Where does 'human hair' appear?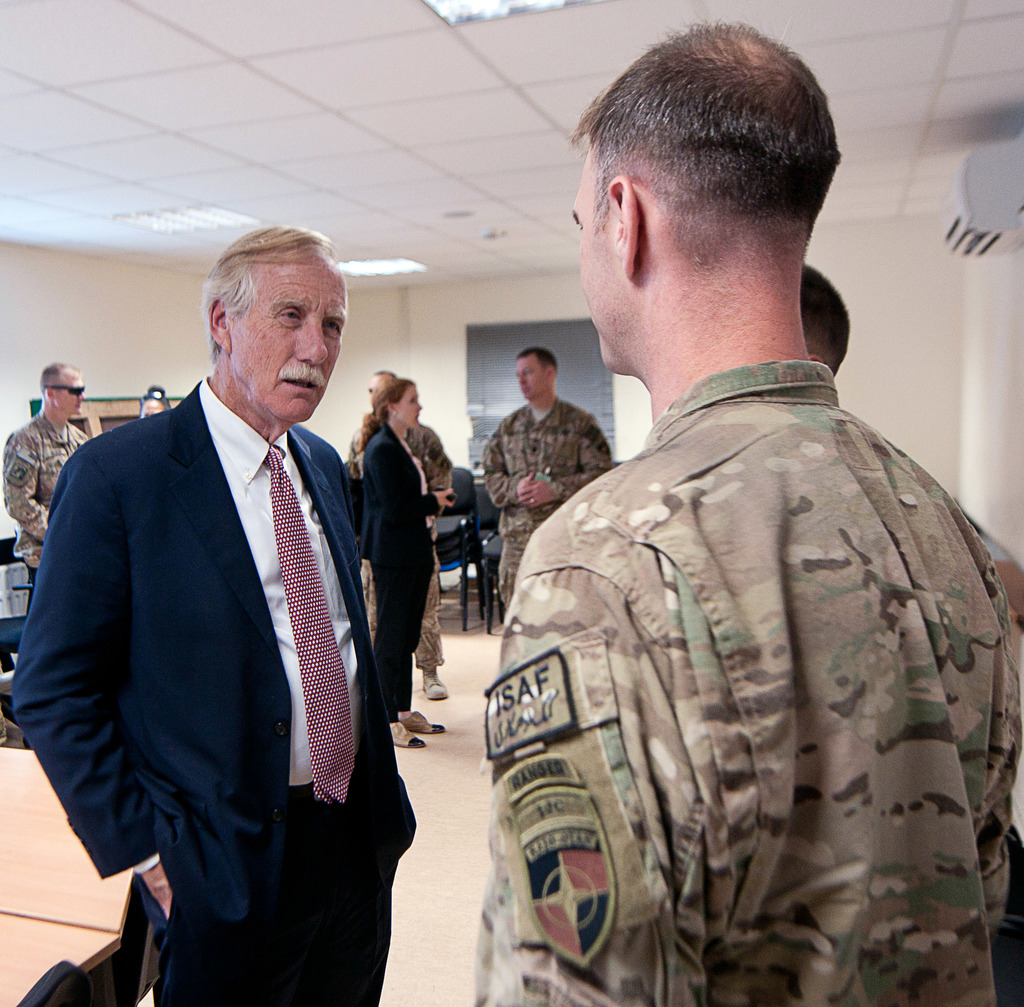
Appears at bbox=(803, 263, 852, 377).
